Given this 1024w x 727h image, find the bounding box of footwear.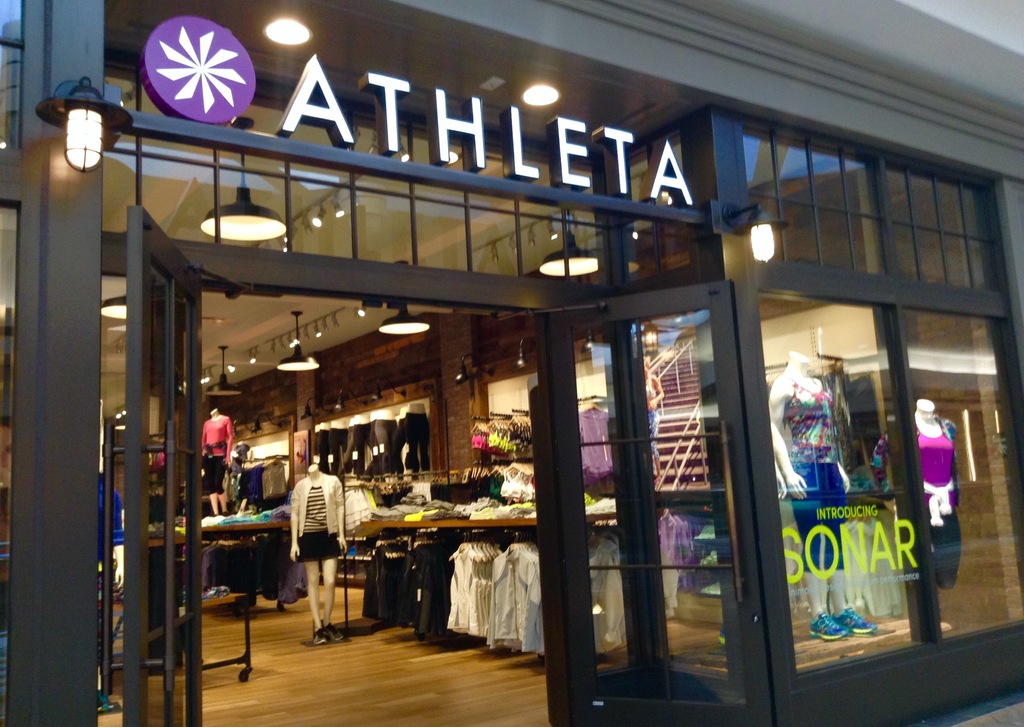
x1=308 y1=621 x2=324 y2=652.
